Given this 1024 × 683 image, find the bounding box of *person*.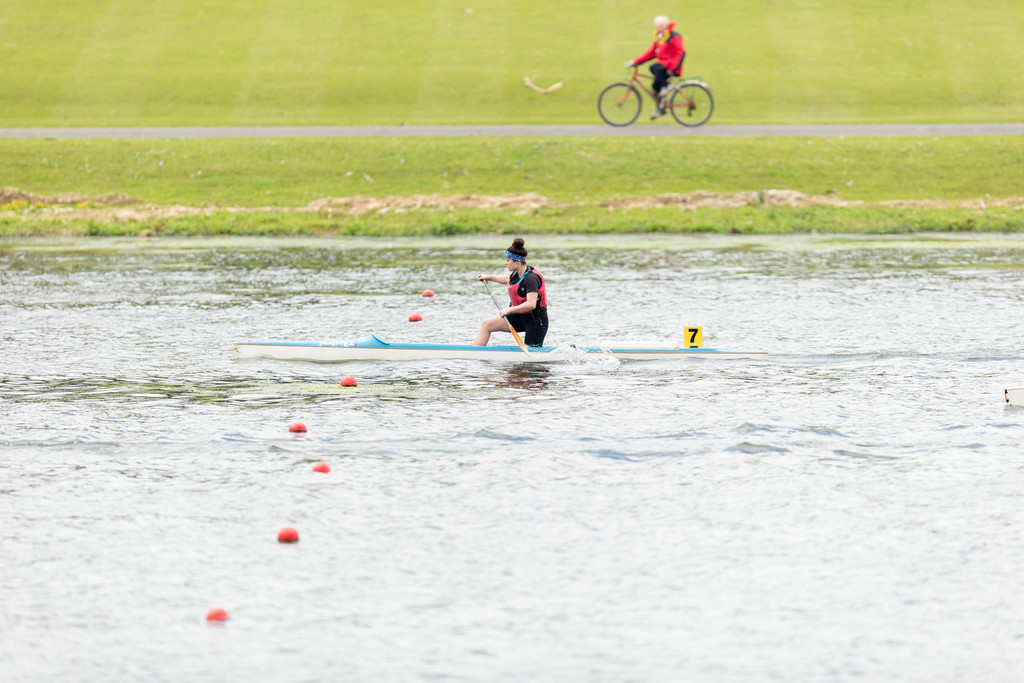
box=[474, 238, 547, 347].
